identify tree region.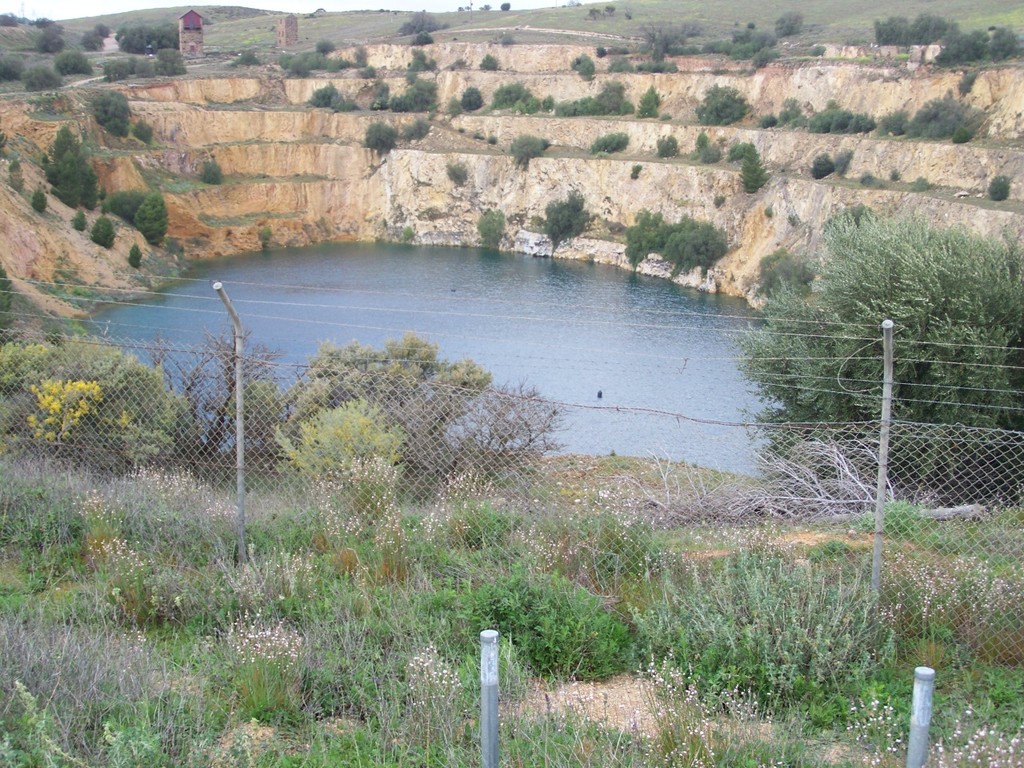
Region: box=[386, 74, 440, 115].
